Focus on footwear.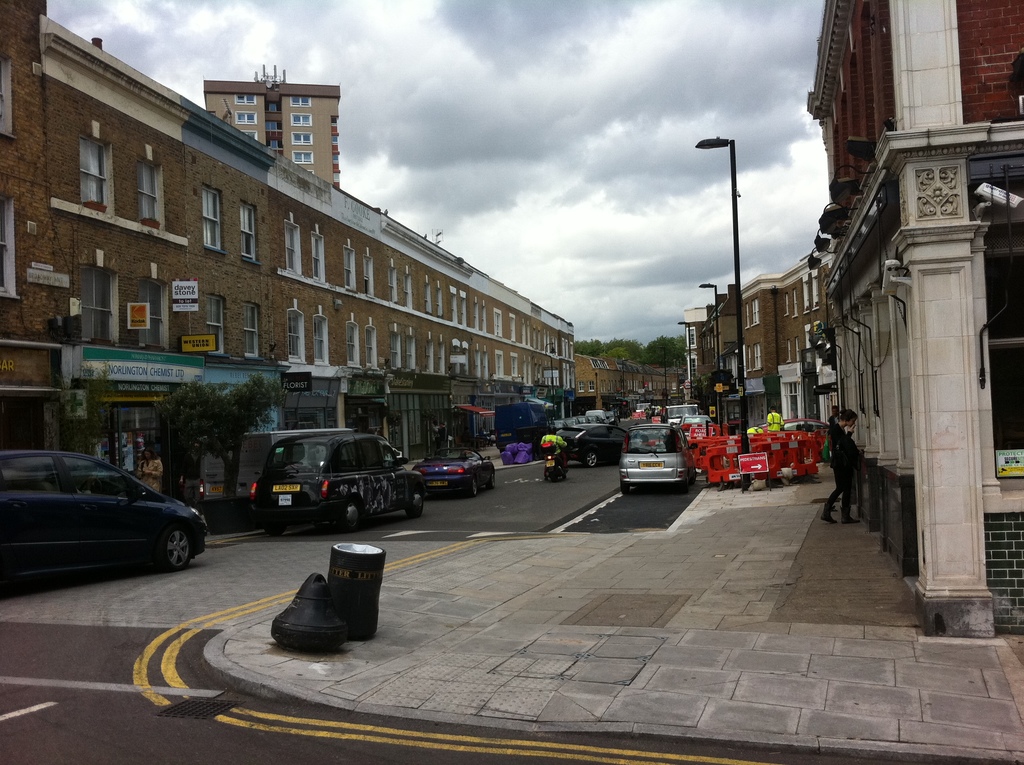
Focused at box(819, 505, 838, 526).
